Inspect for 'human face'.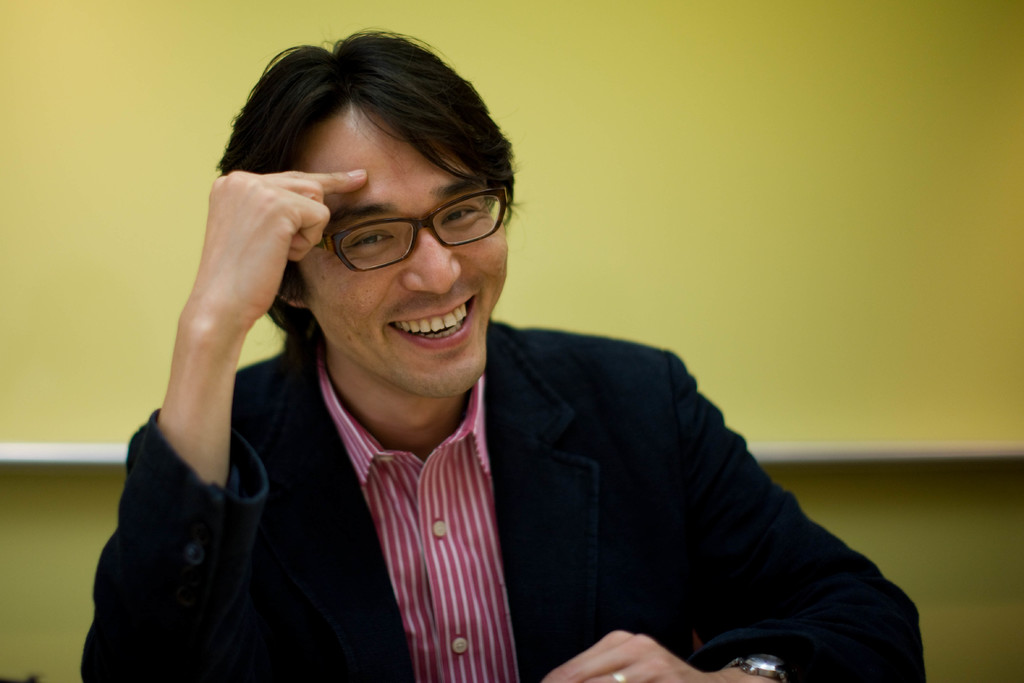
Inspection: 268, 78, 516, 402.
